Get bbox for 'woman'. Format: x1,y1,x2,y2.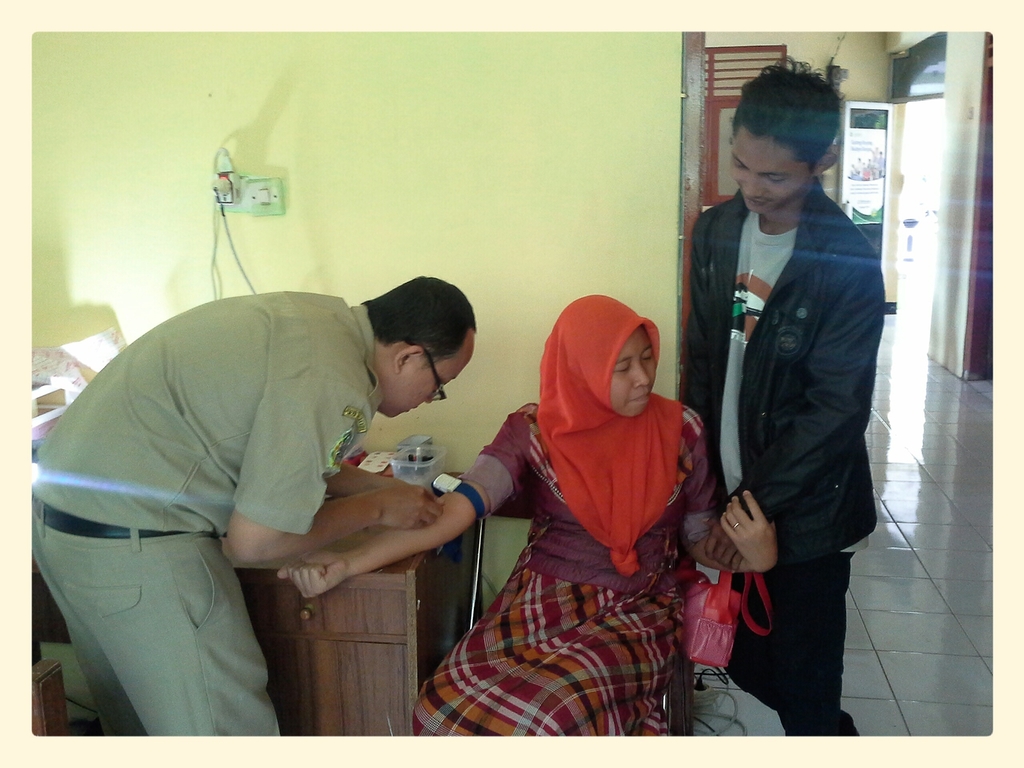
266,294,778,746.
